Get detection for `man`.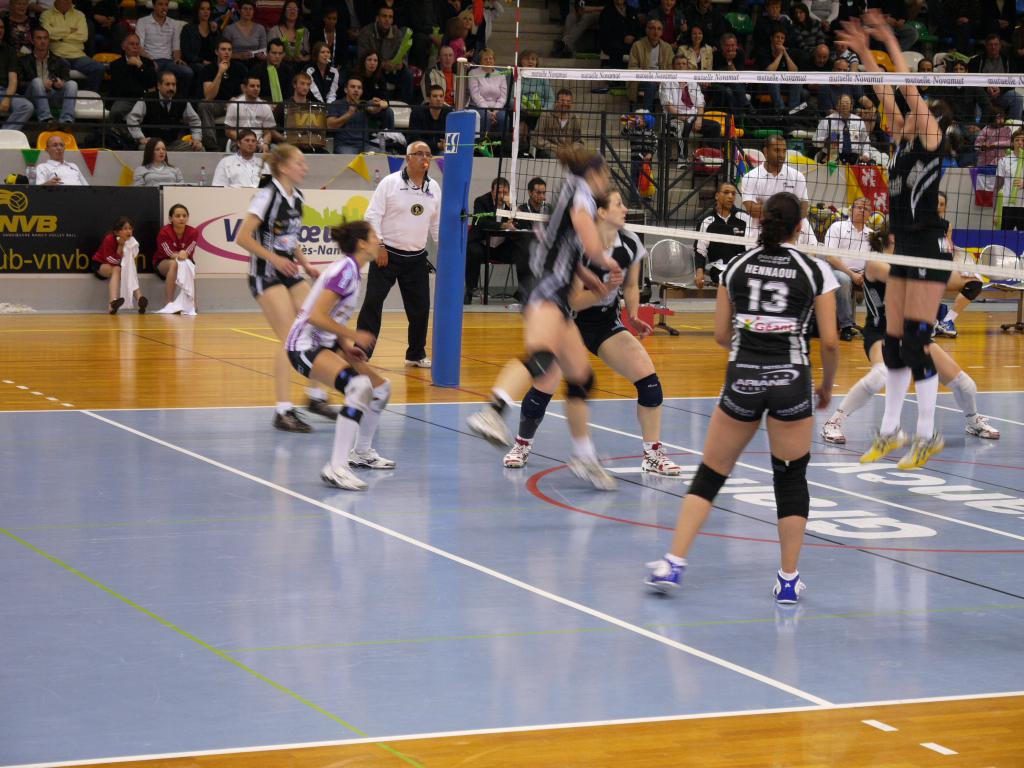
Detection: (276,75,332,154).
